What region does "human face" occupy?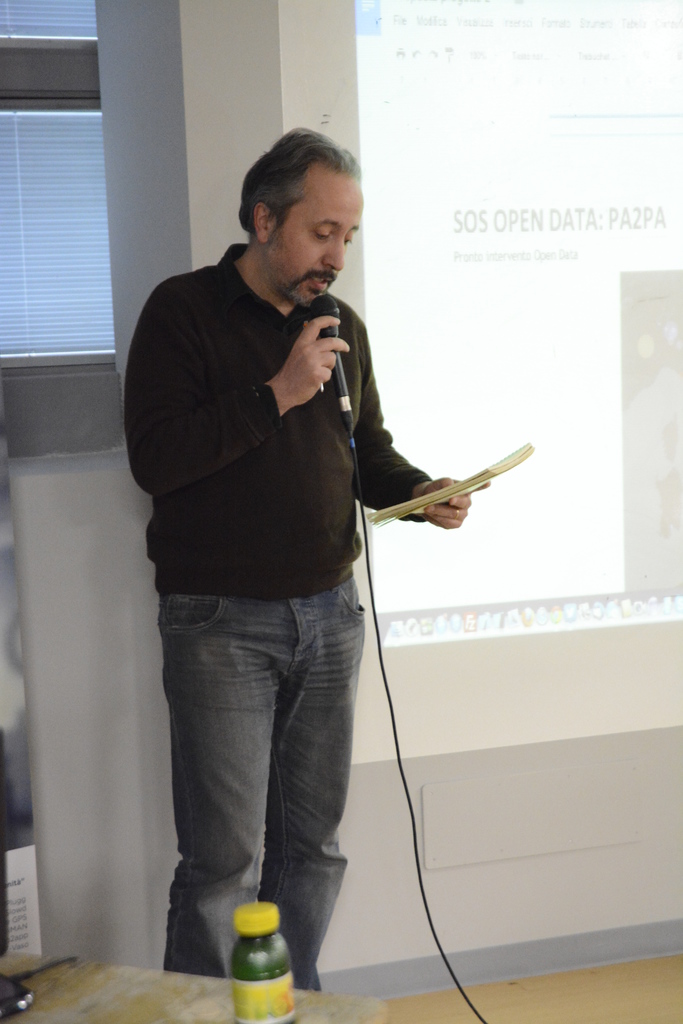
(276,168,360,297).
